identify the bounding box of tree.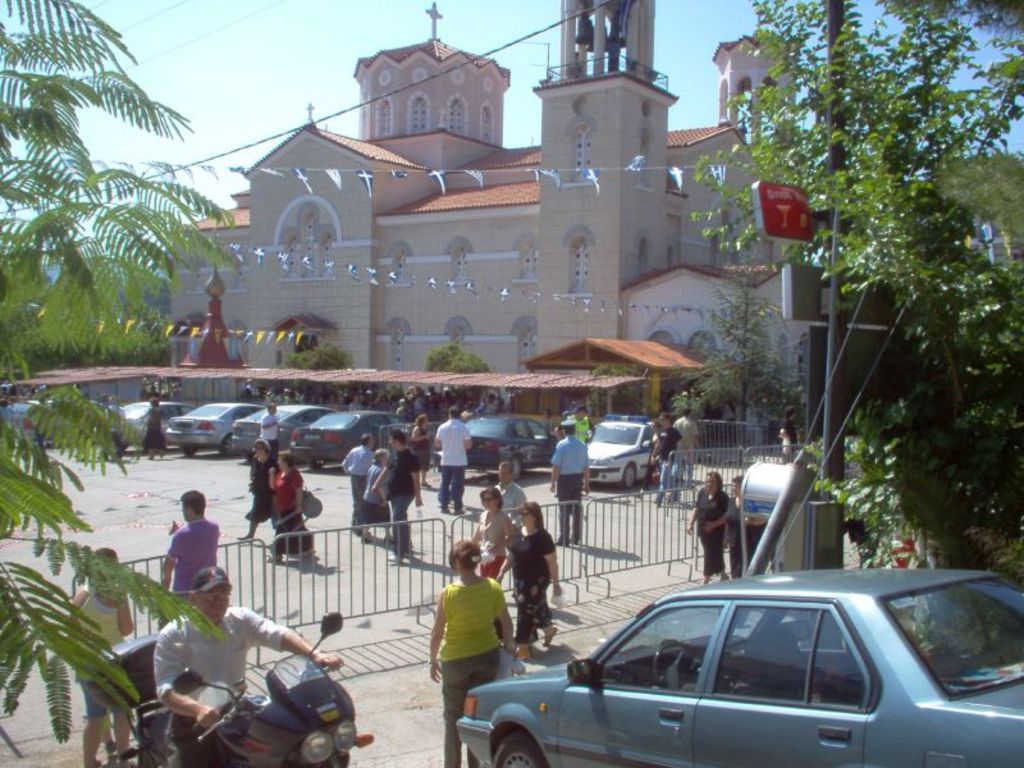
[x1=0, y1=0, x2=296, y2=767].
